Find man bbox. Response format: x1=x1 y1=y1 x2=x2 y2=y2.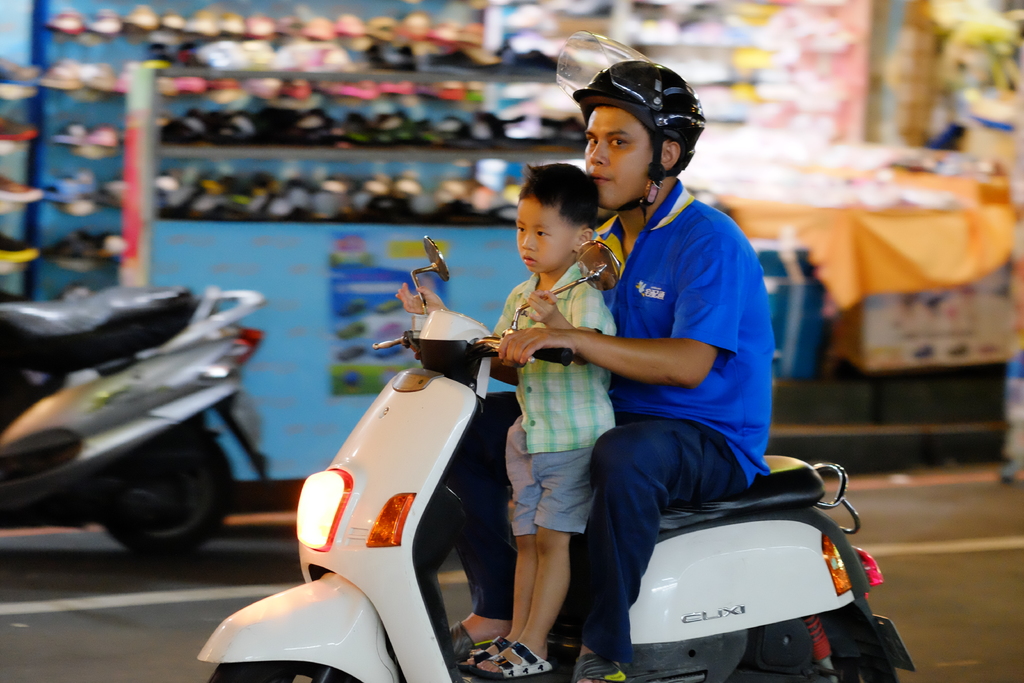
x1=472 y1=31 x2=780 y2=682.
